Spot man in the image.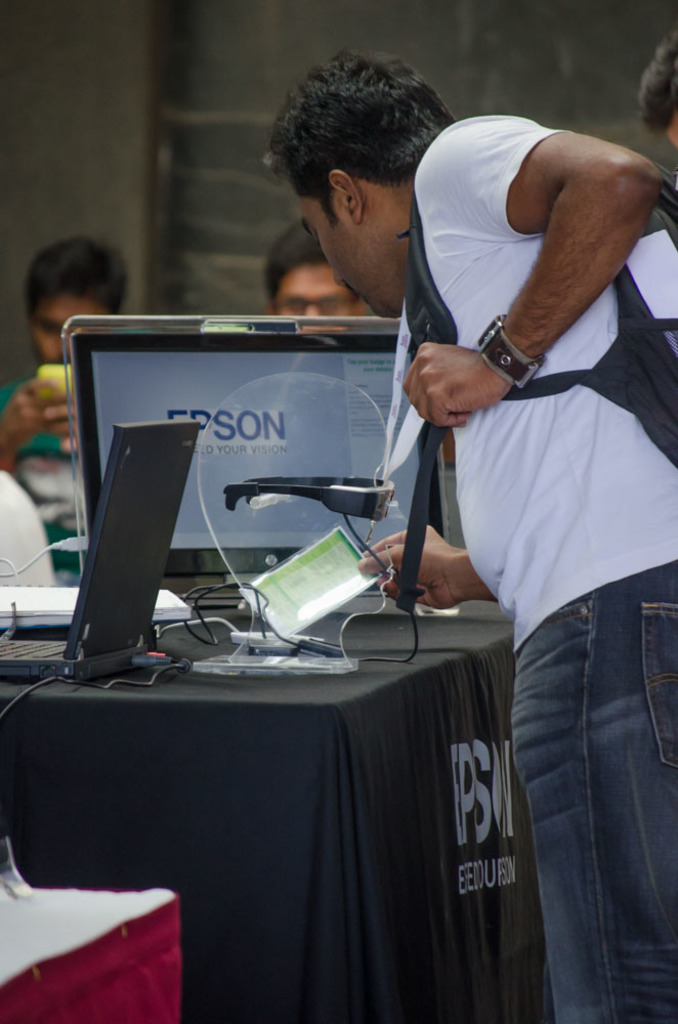
man found at box=[270, 222, 371, 327].
